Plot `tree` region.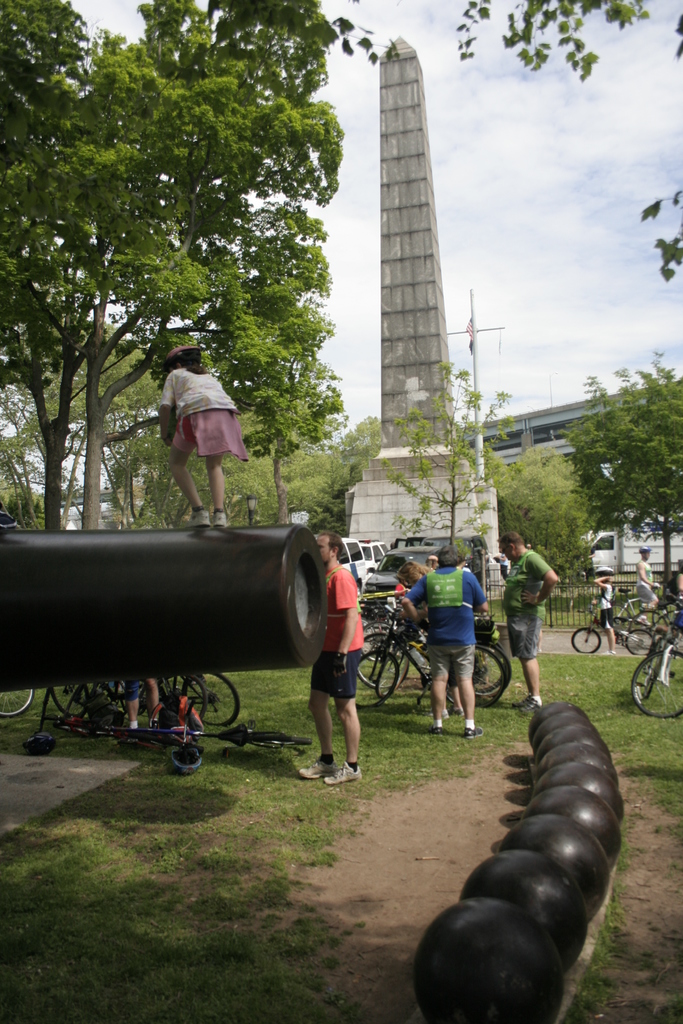
Plotted at {"left": 377, "top": 355, "right": 518, "bottom": 556}.
